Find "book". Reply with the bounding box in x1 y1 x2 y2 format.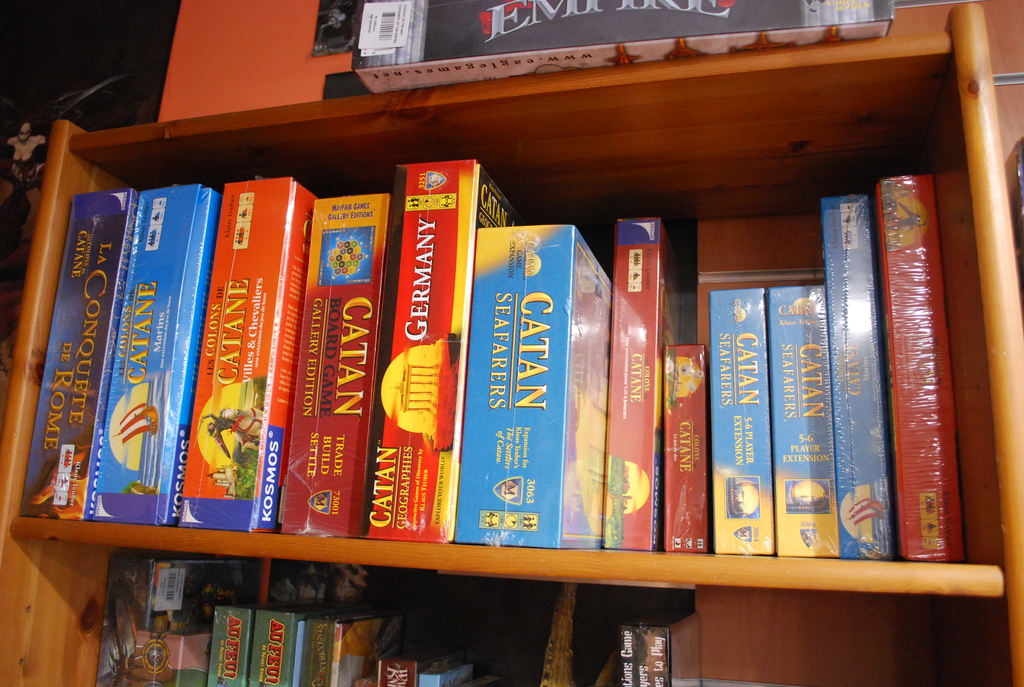
874 173 970 569.
